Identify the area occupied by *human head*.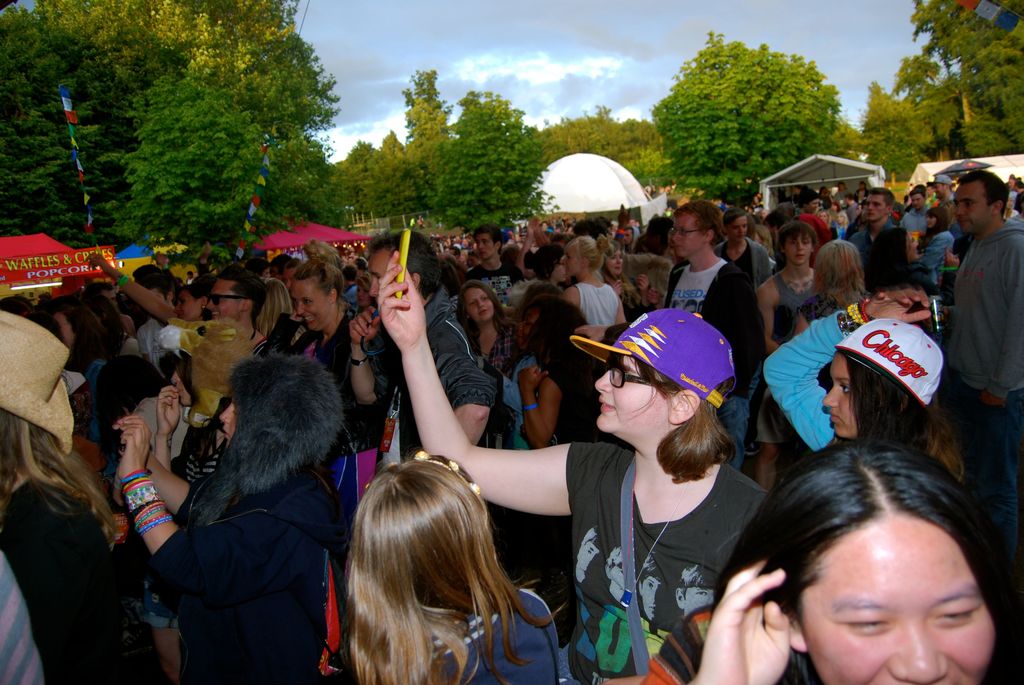
Area: bbox(844, 194, 856, 203).
